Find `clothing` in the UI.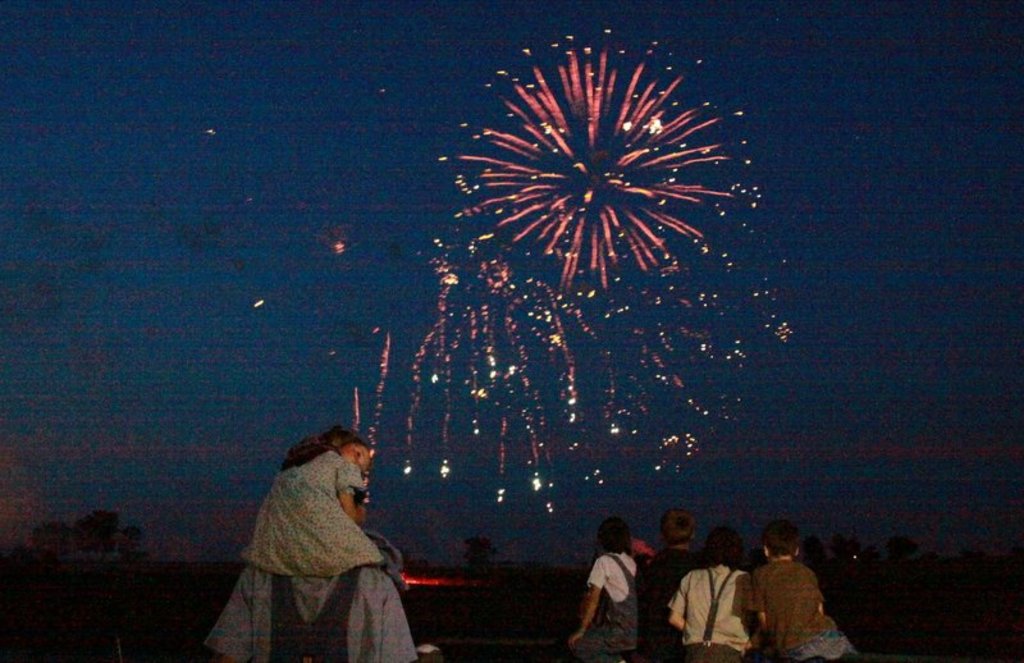
UI element at [x1=207, y1=530, x2=422, y2=662].
